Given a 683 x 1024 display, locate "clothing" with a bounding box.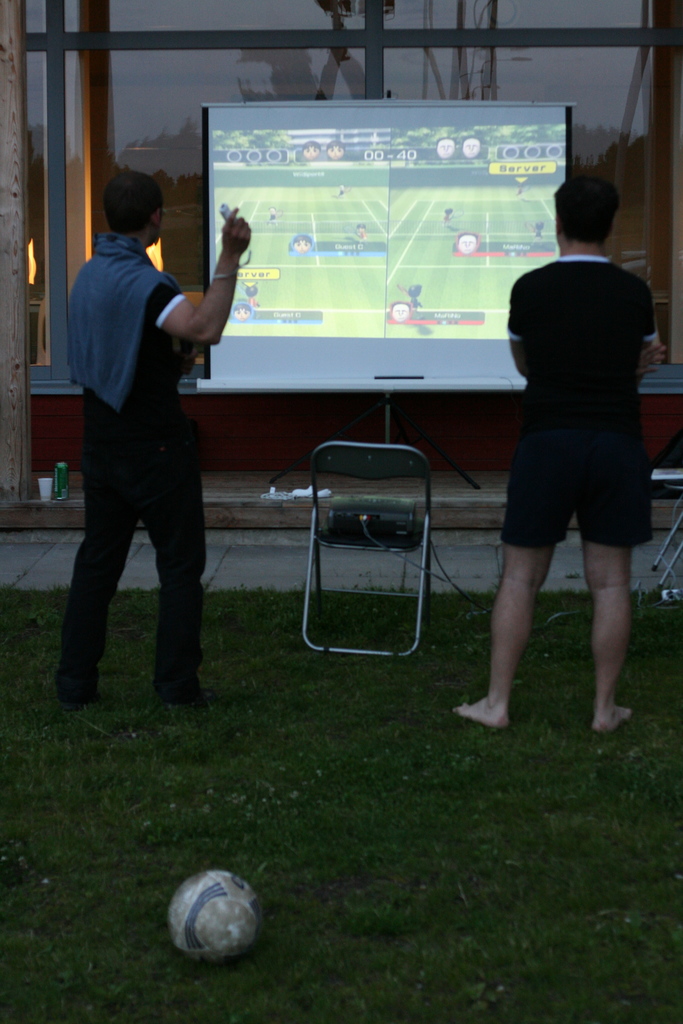
Located: crop(63, 175, 222, 662).
